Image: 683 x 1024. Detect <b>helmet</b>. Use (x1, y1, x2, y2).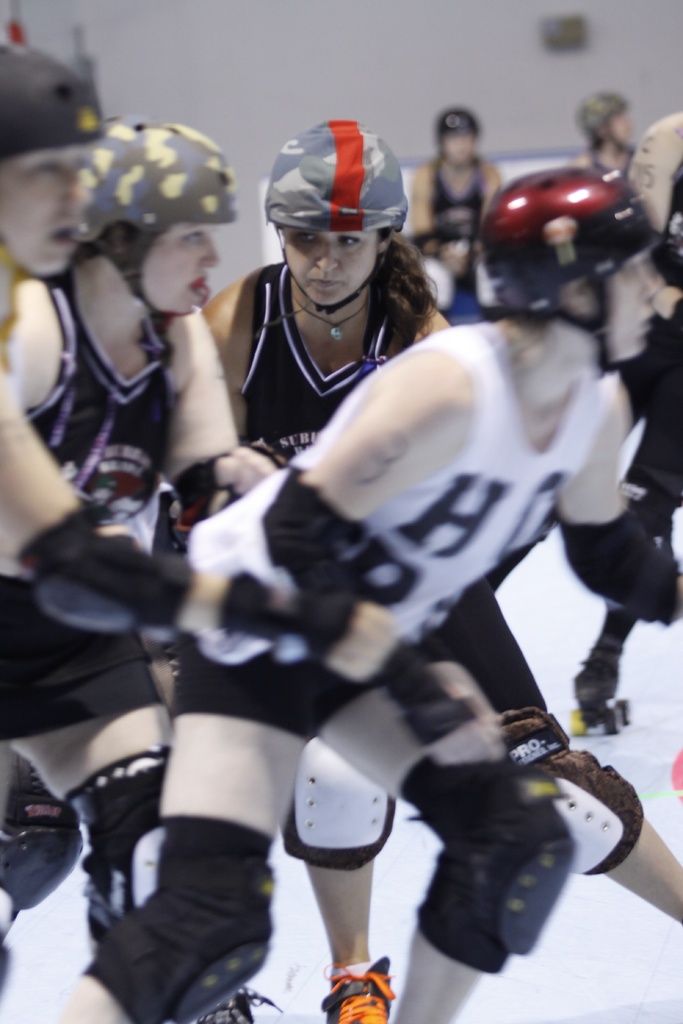
(256, 113, 420, 303).
